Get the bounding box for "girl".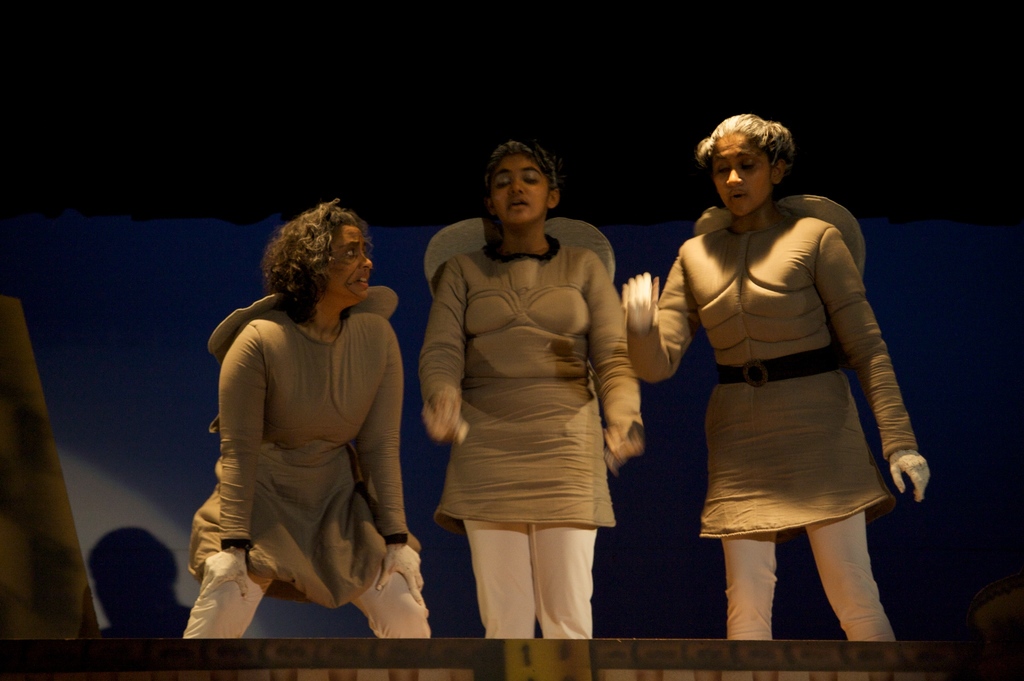
rect(418, 140, 656, 641).
